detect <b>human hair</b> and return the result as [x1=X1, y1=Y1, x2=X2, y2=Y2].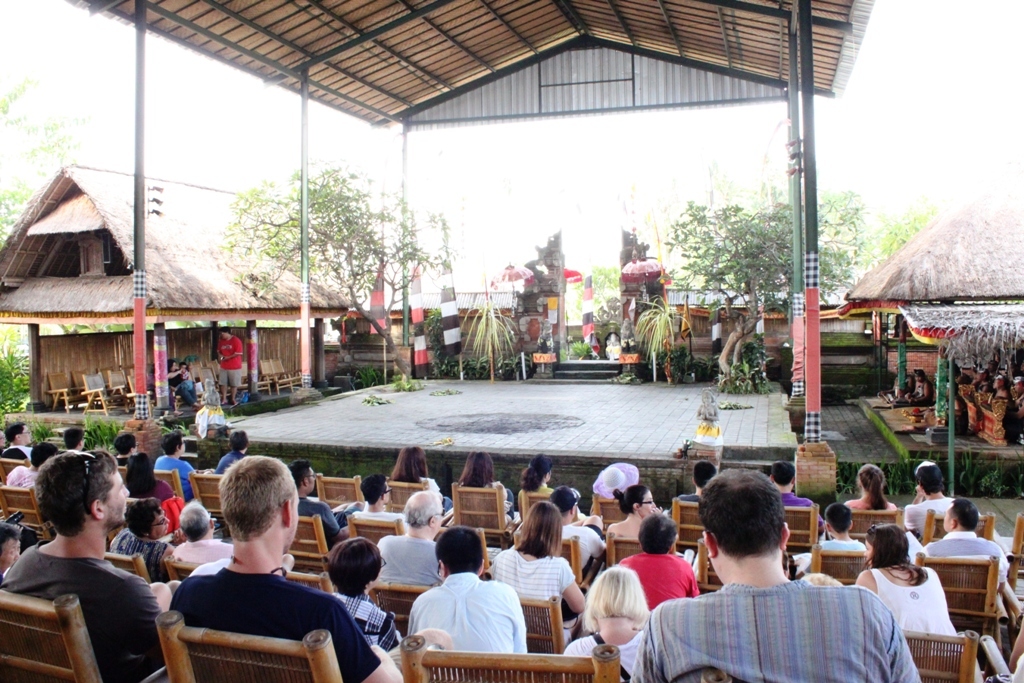
[x1=130, y1=451, x2=158, y2=493].
